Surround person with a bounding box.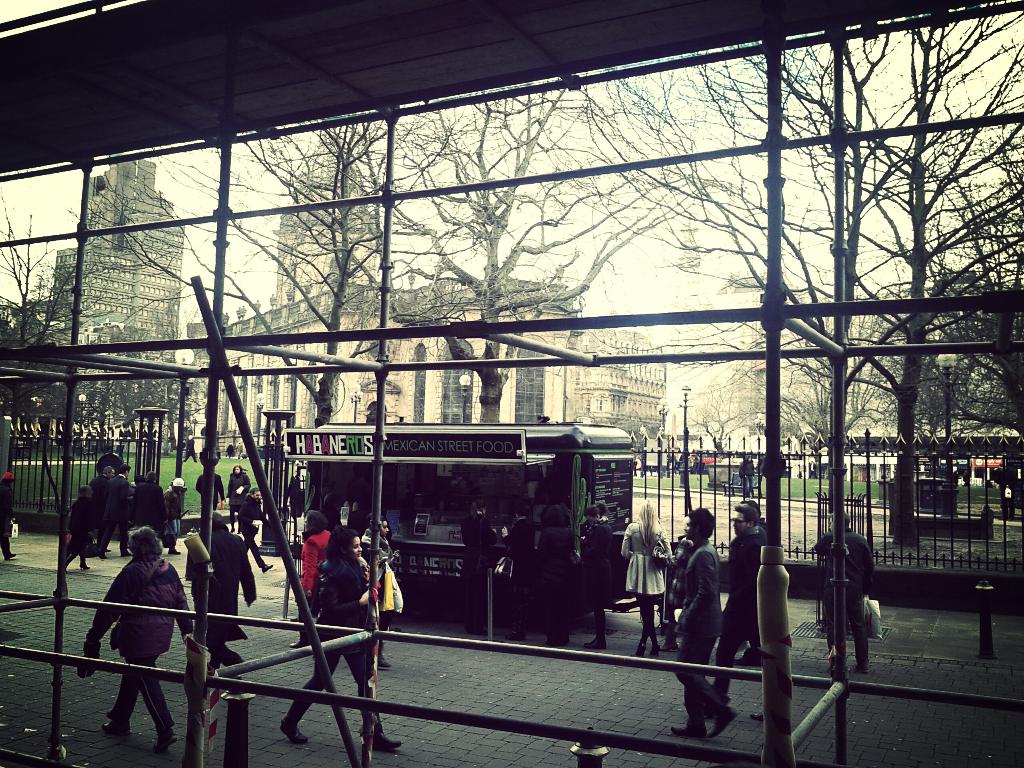
BBox(100, 463, 136, 561).
